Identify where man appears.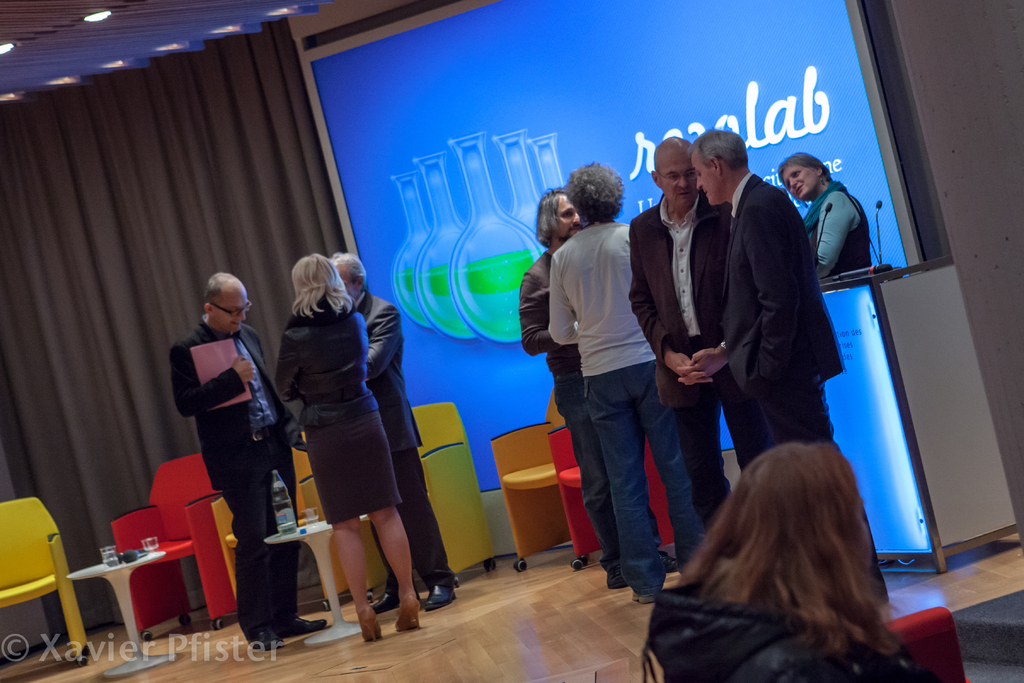
Appears at Rect(169, 275, 329, 646).
